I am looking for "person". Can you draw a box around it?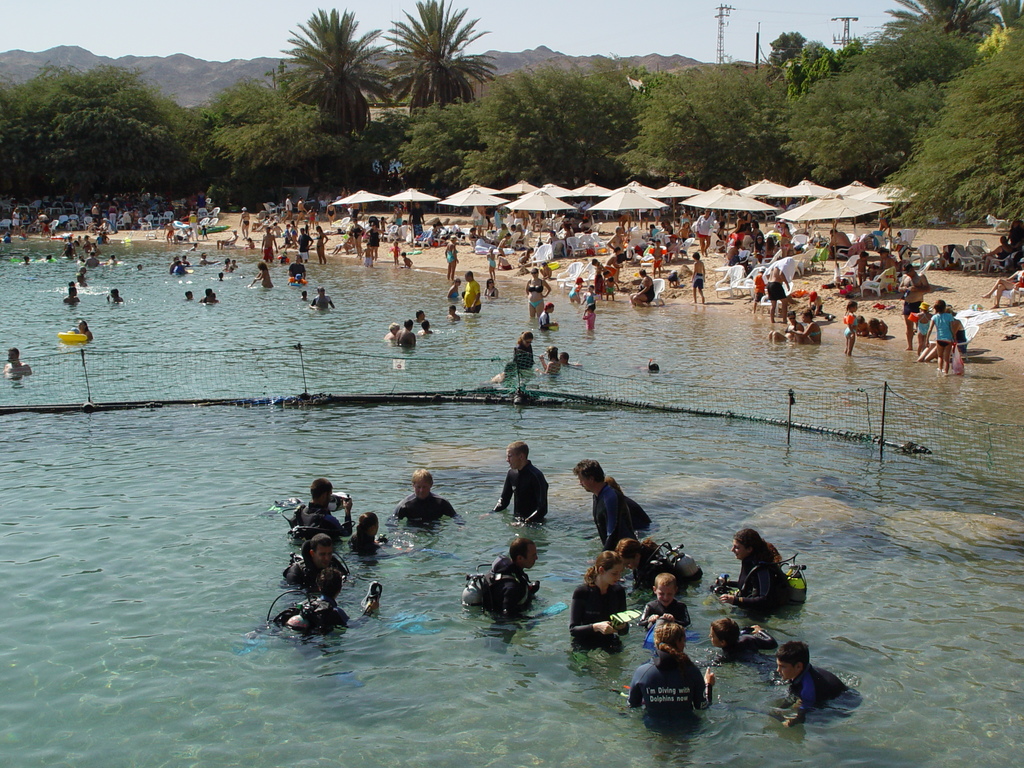
Sure, the bounding box is bbox(920, 303, 932, 353).
